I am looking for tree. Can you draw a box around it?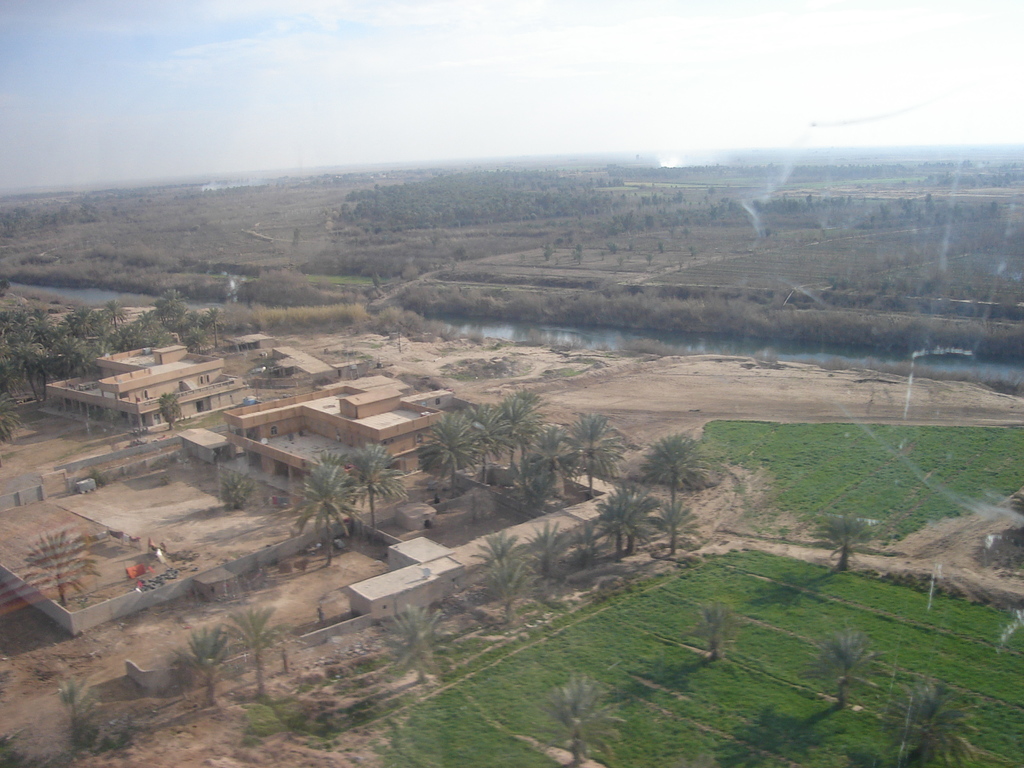
Sure, the bounding box is [x1=810, y1=628, x2=881, y2=712].
